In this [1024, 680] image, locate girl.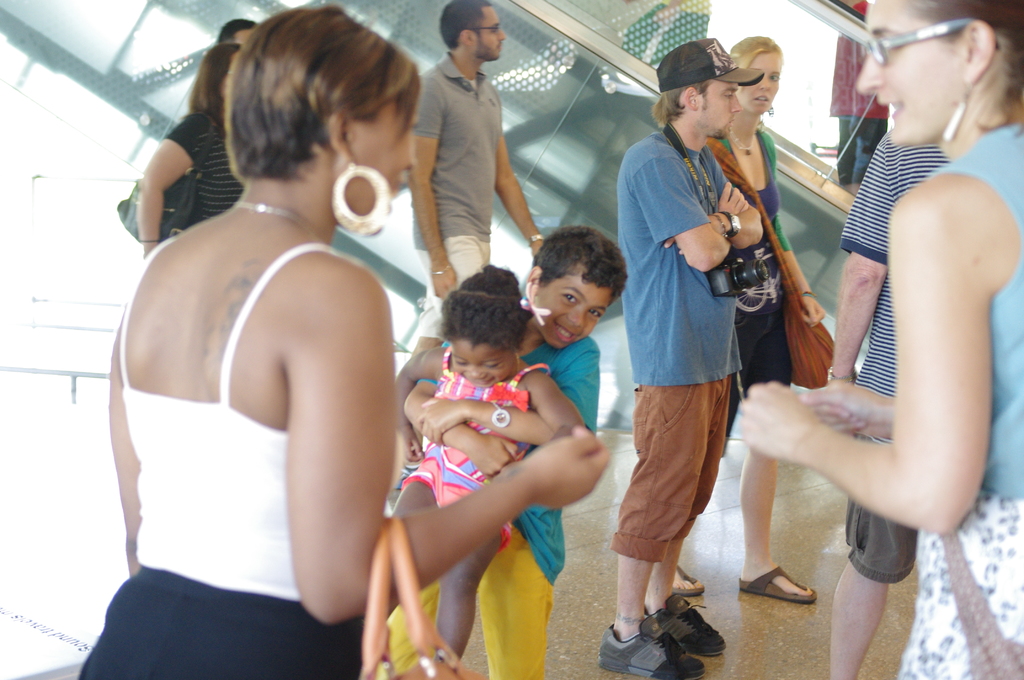
Bounding box: select_region(398, 263, 582, 660).
